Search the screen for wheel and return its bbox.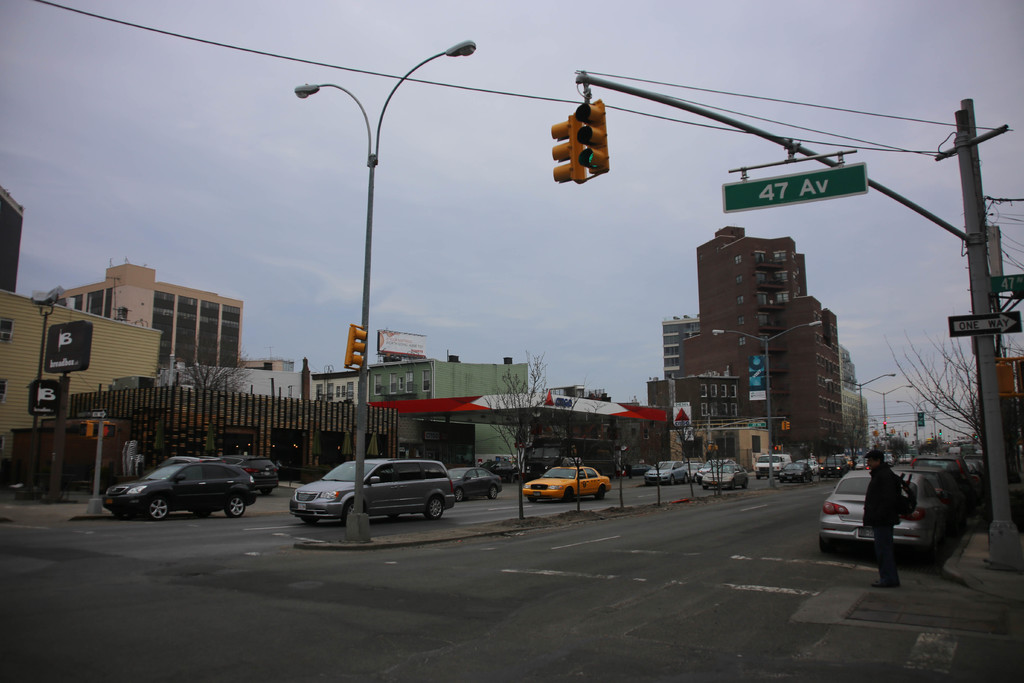
Found: <box>489,486,499,498</box>.
